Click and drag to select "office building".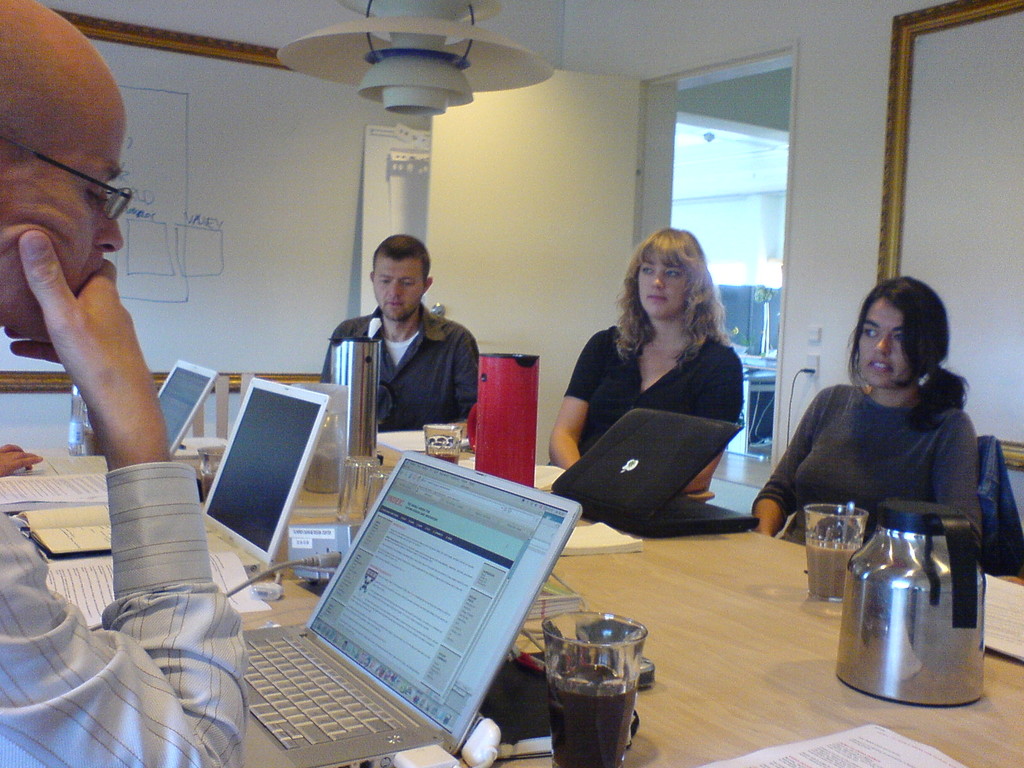
Selection: select_region(0, 7, 1021, 765).
